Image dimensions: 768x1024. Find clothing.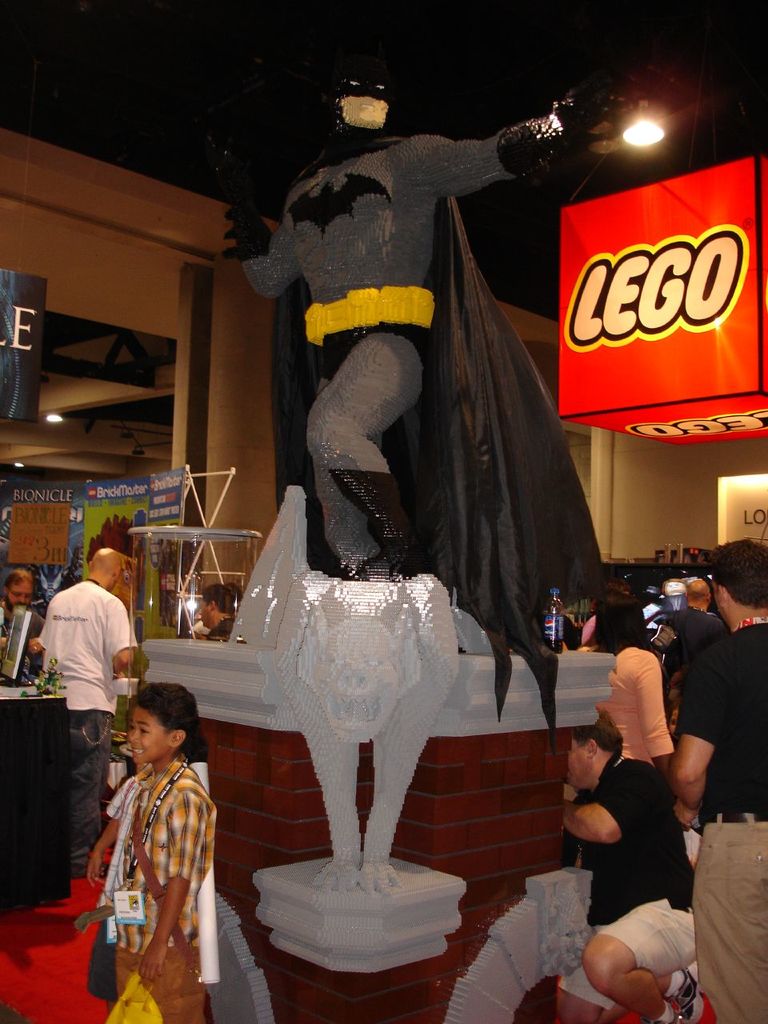
locate(0, 608, 41, 658).
